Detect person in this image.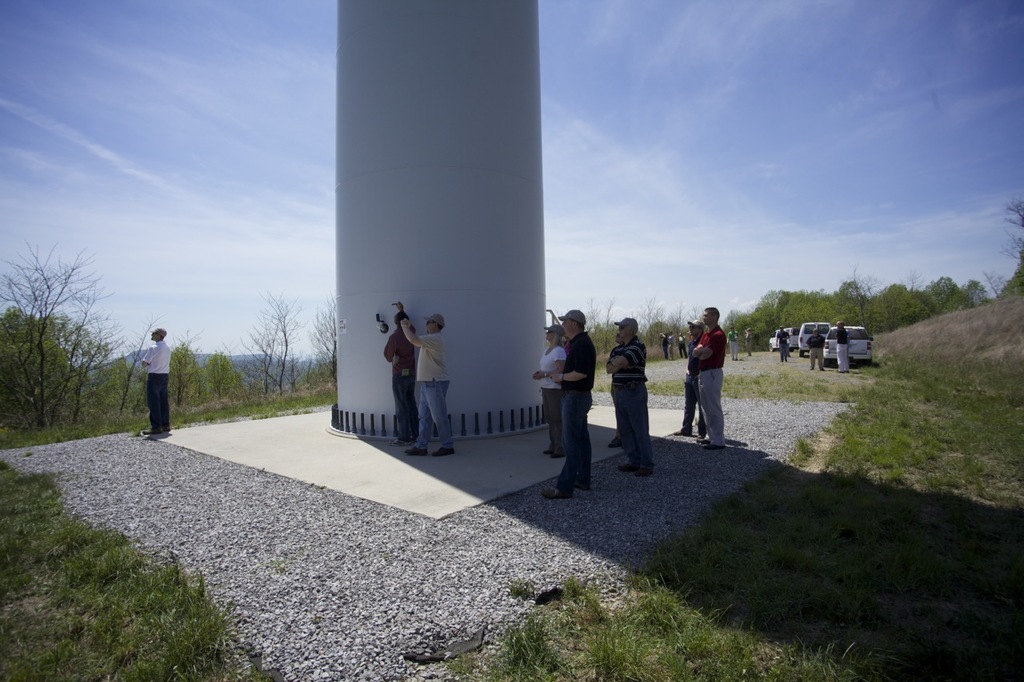
Detection: [668, 336, 673, 356].
